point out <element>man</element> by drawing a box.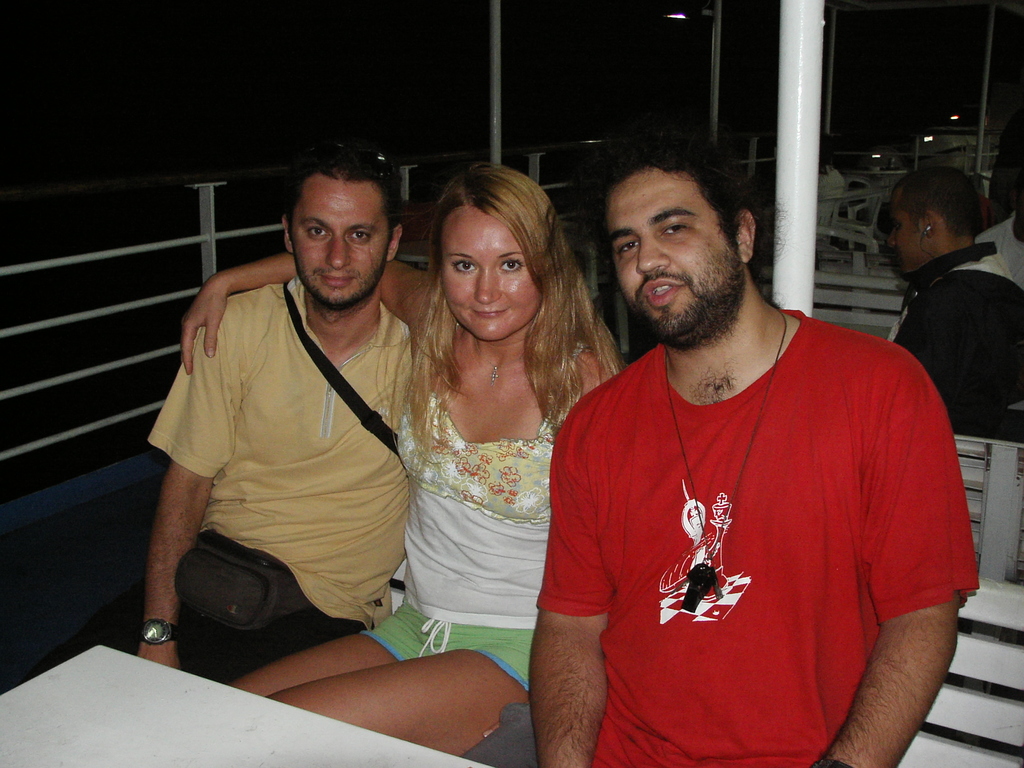
rect(515, 124, 970, 764).
